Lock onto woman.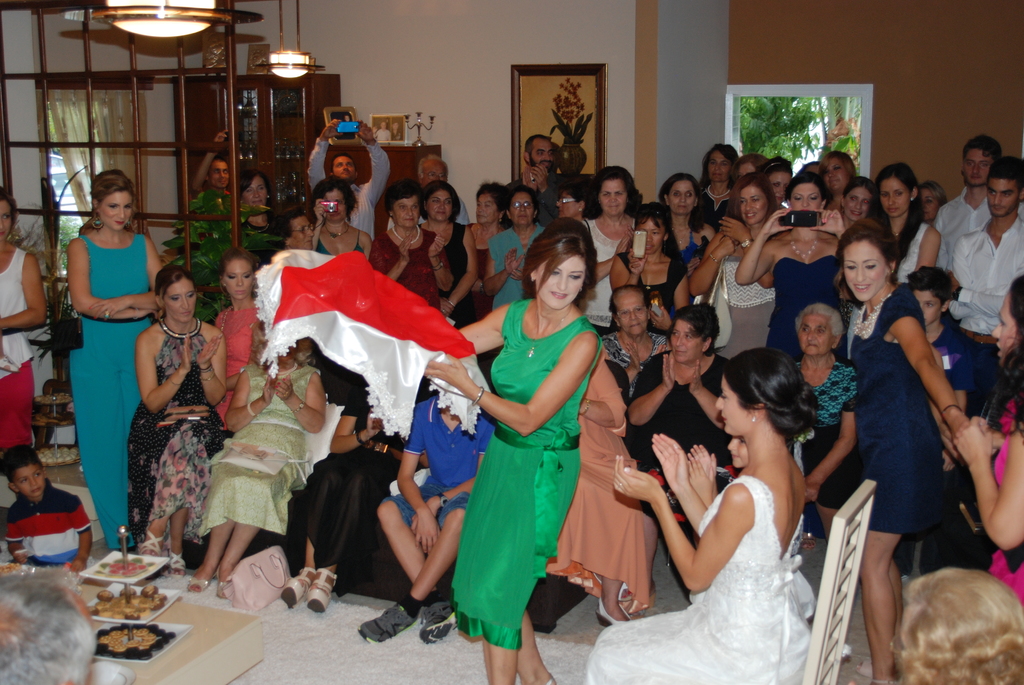
Locked: x1=466 y1=182 x2=511 y2=326.
